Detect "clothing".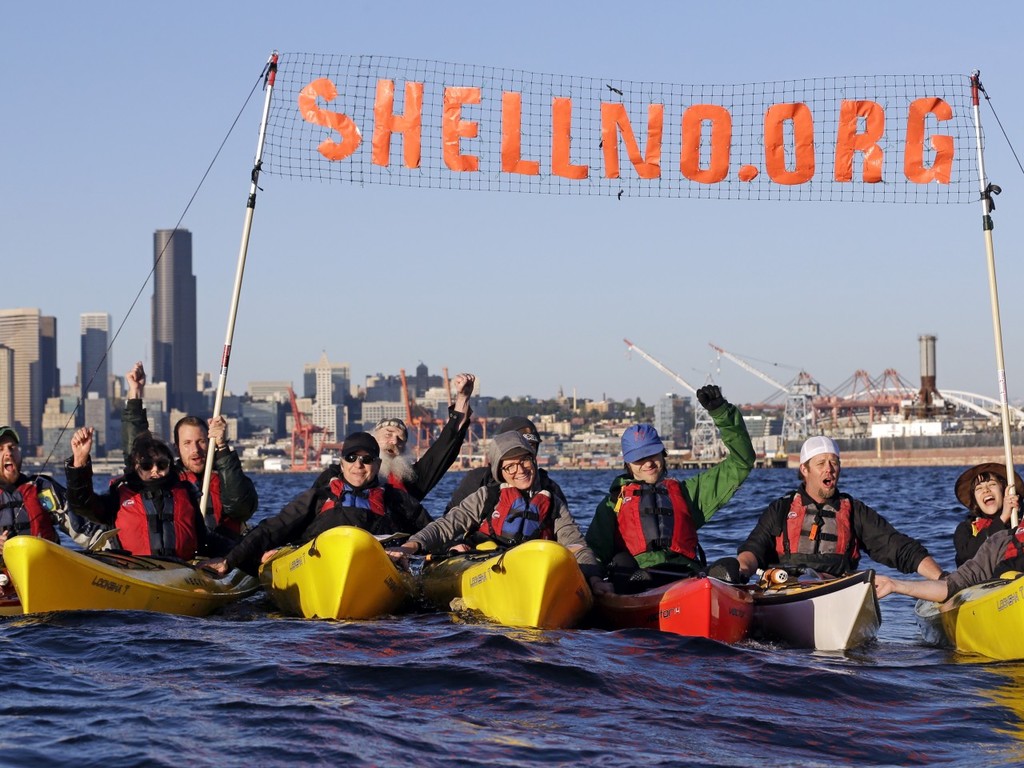
Detected at {"left": 738, "top": 486, "right": 930, "bottom": 581}.
